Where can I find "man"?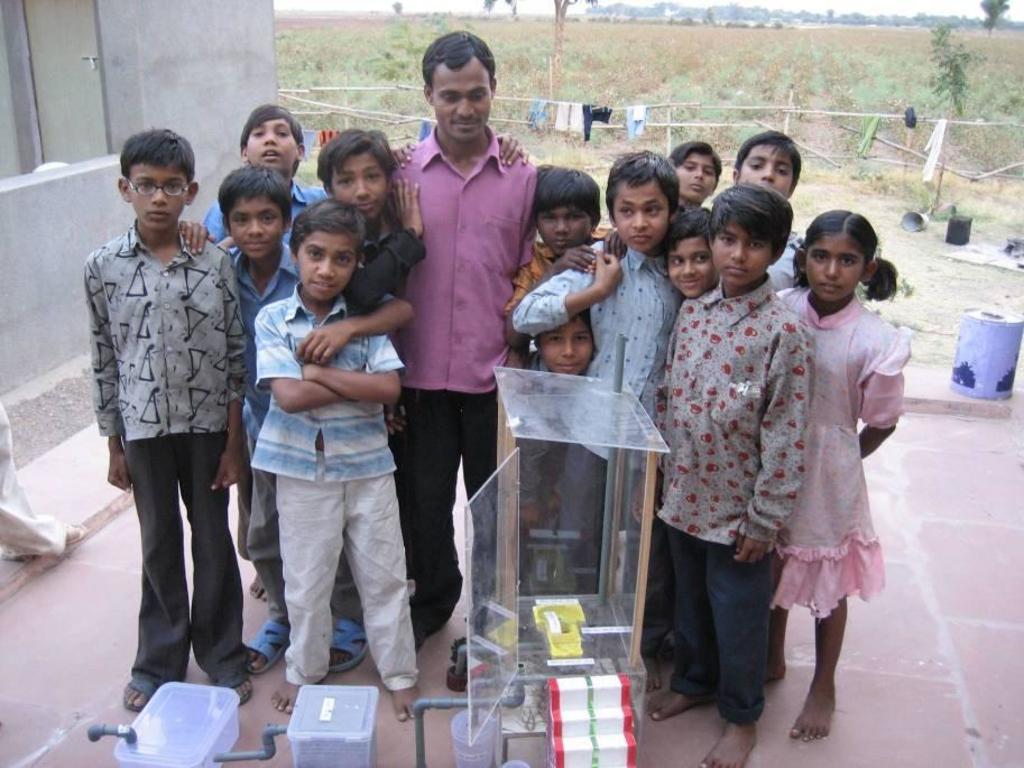
You can find it at 372, 50, 548, 653.
